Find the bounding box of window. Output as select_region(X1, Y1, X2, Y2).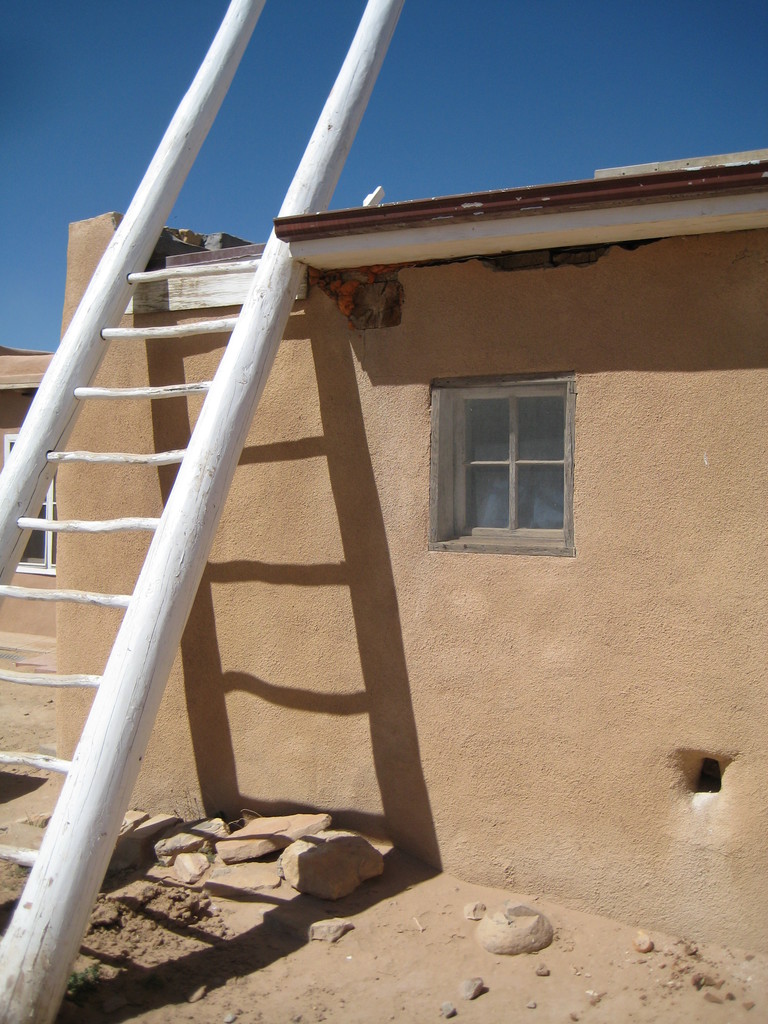
select_region(433, 367, 585, 547).
